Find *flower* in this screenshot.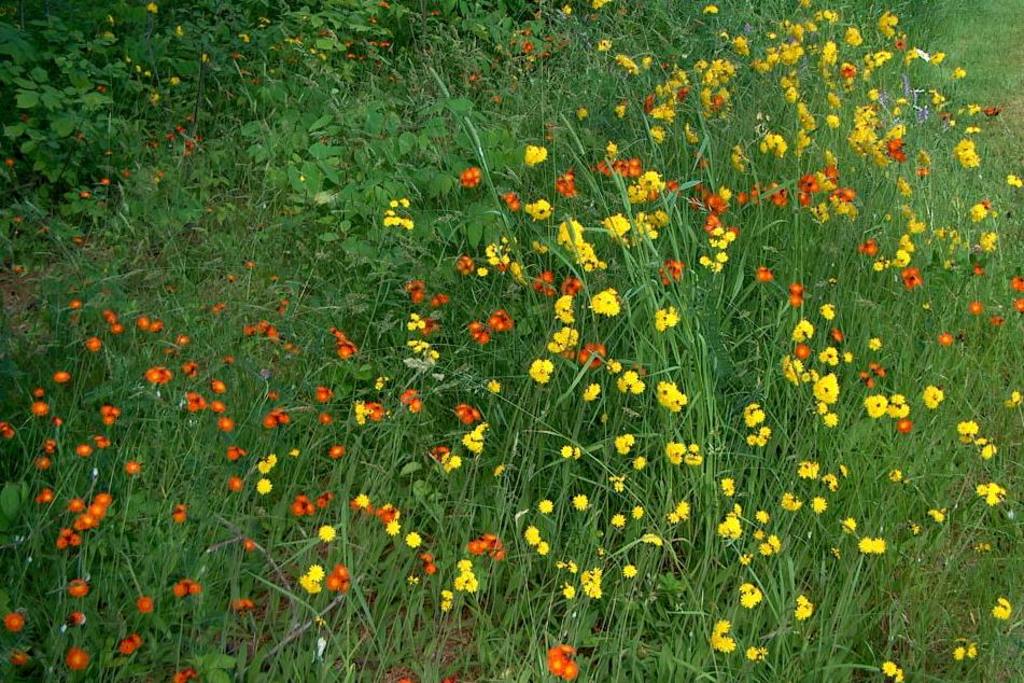
The bounding box for *flower* is [323, 561, 349, 595].
